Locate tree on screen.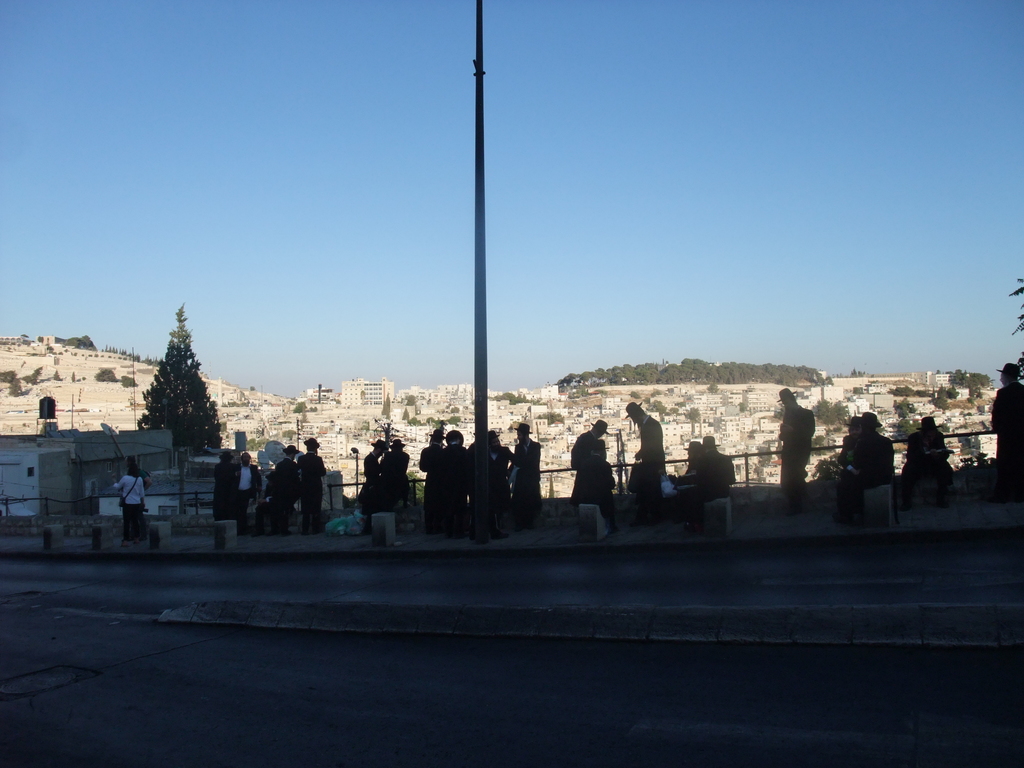
On screen at {"left": 538, "top": 409, "right": 564, "bottom": 426}.
